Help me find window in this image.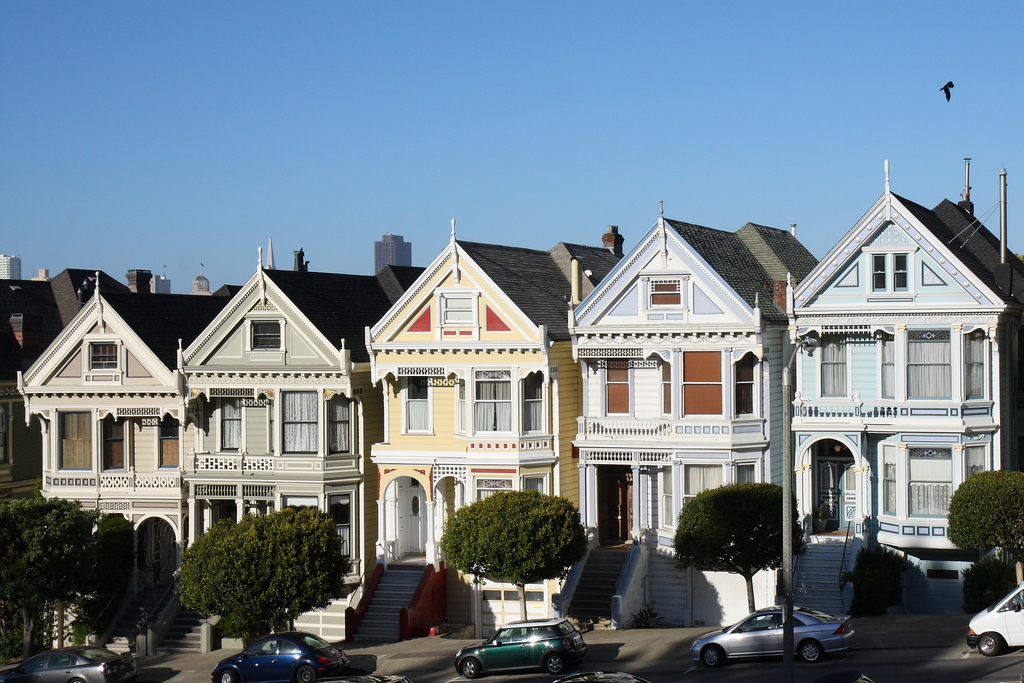
Found it: pyautogui.locateOnScreen(962, 327, 992, 403).
